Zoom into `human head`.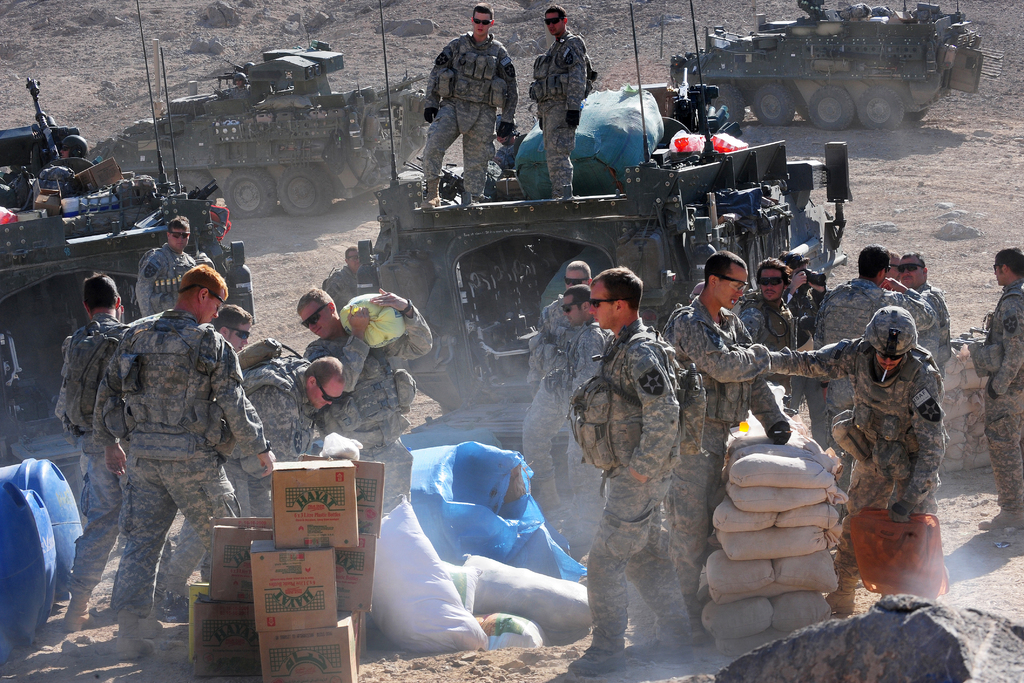
Zoom target: select_region(888, 251, 900, 278).
